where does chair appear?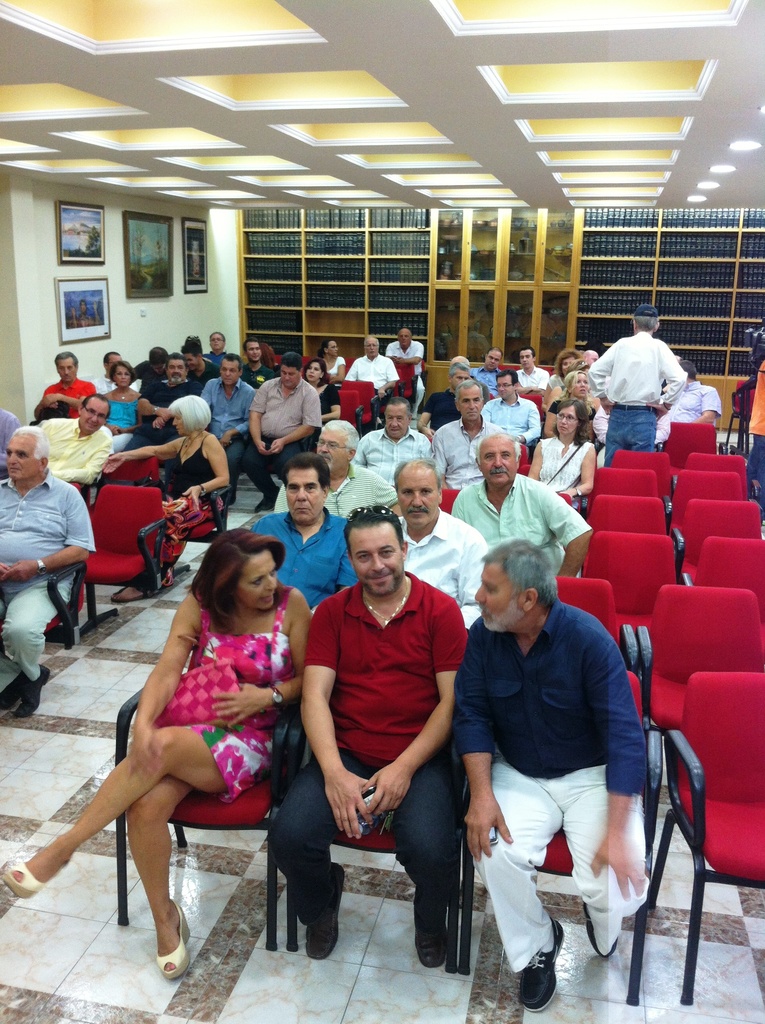
Appears at locate(335, 376, 383, 435).
